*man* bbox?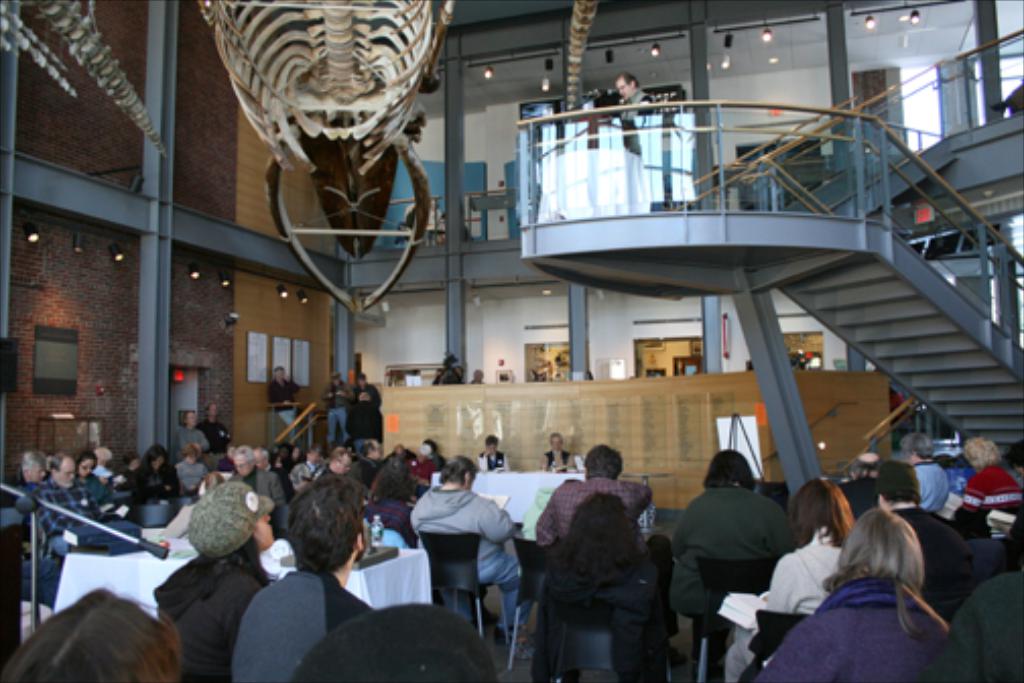
box=[268, 372, 303, 425]
